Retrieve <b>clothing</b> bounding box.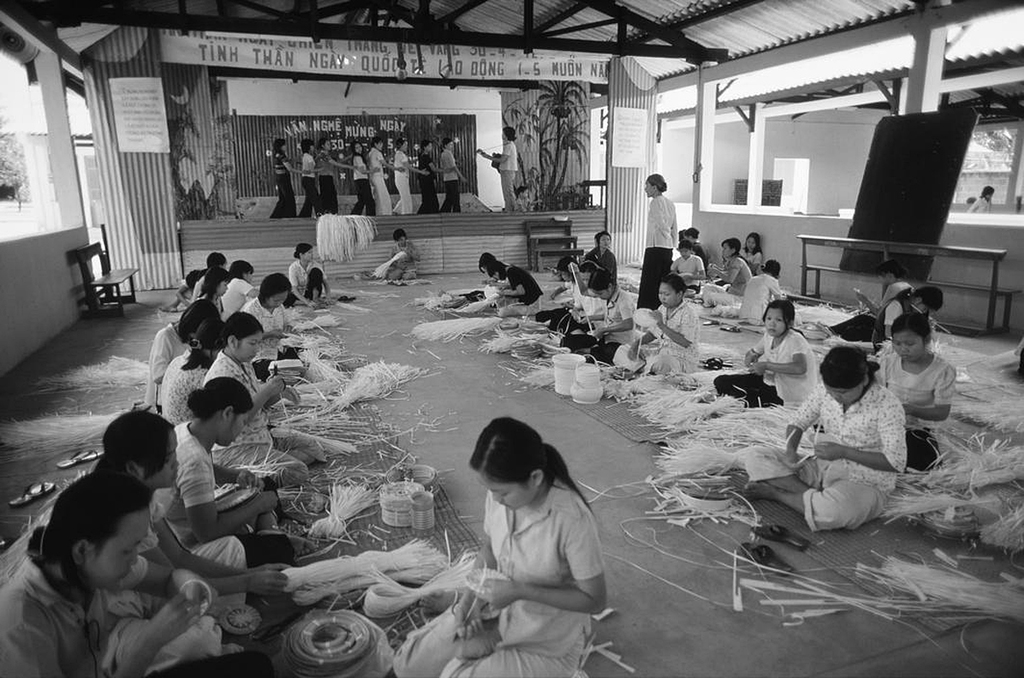
Bounding box: 415,150,437,215.
